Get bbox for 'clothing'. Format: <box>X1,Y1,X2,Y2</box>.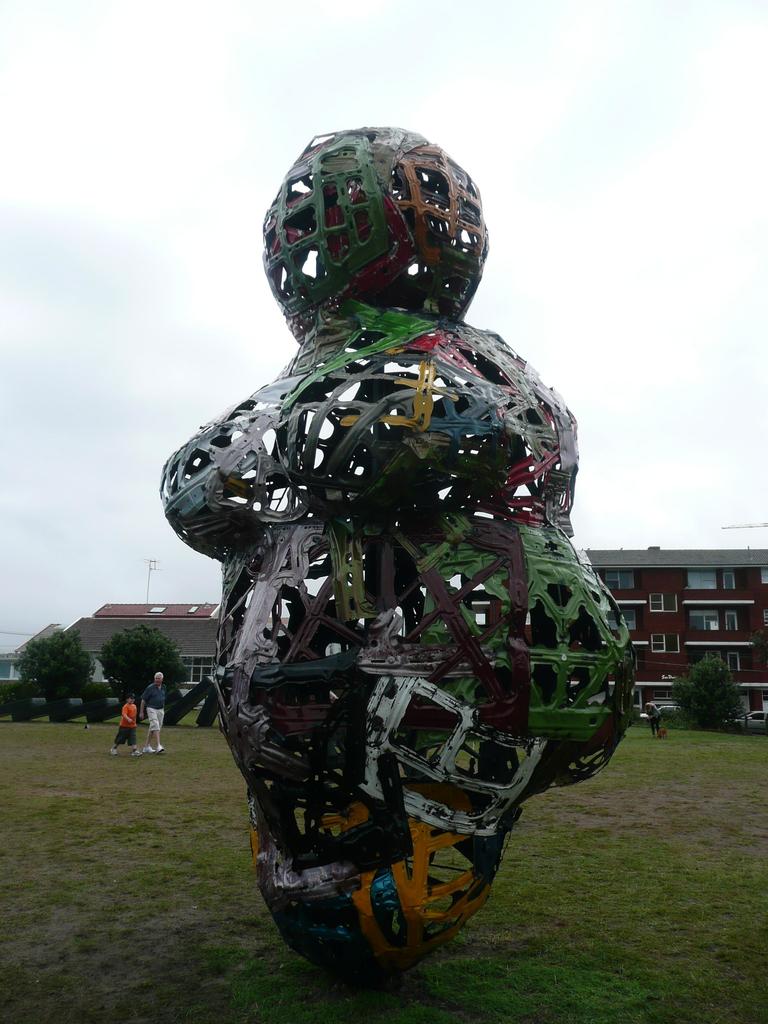
<box>113,702,139,746</box>.
